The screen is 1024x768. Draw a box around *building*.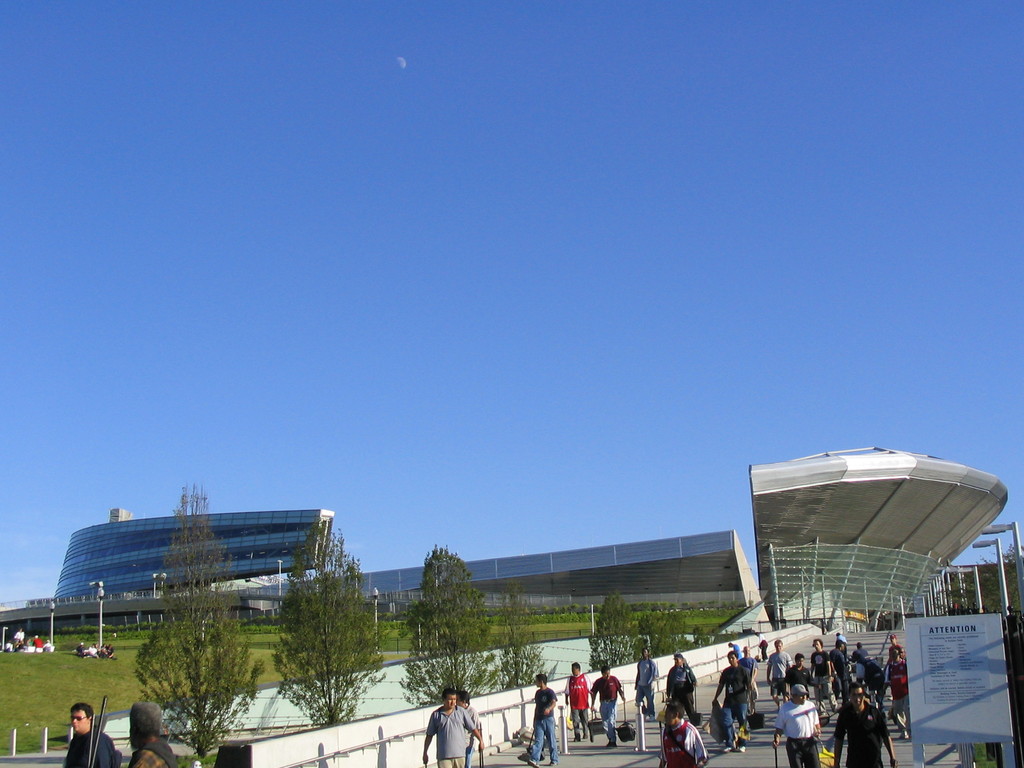
[left=51, top=505, right=336, bottom=614].
